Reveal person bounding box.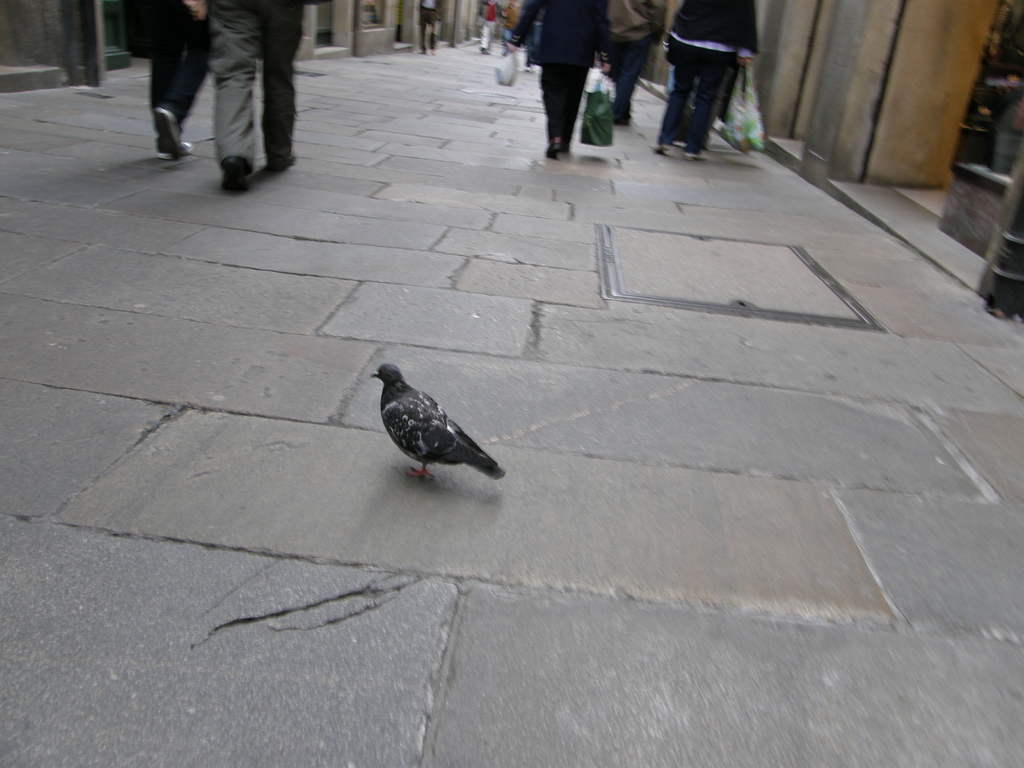
Revealed: BBox(652, 0, 763, 157).
